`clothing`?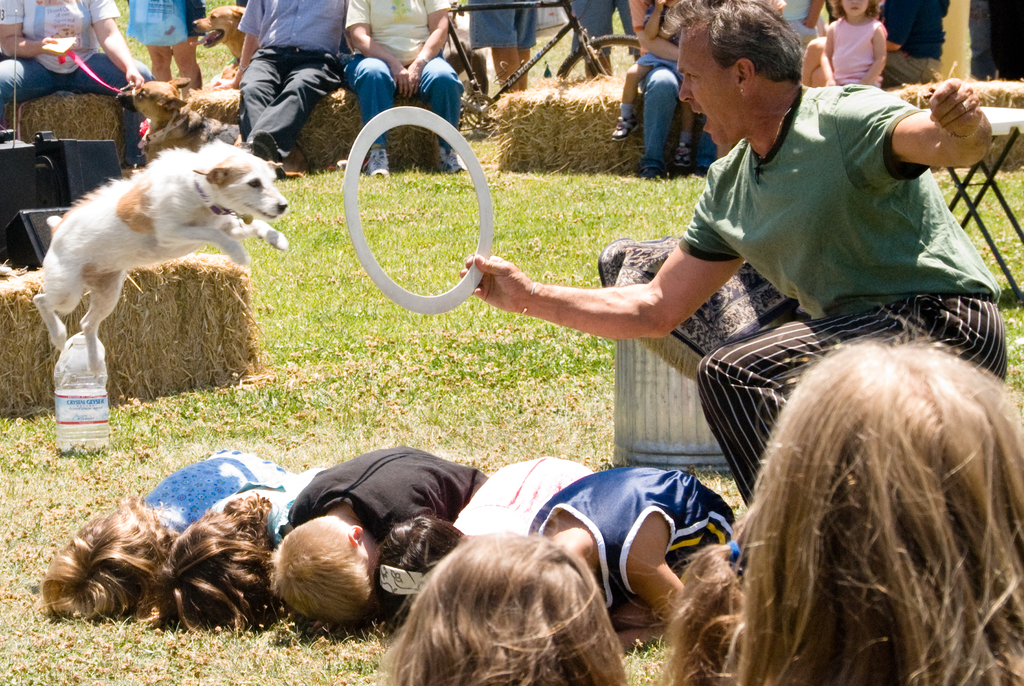
pyautogui.locateOnScreen(461, 0, 541, 51)
